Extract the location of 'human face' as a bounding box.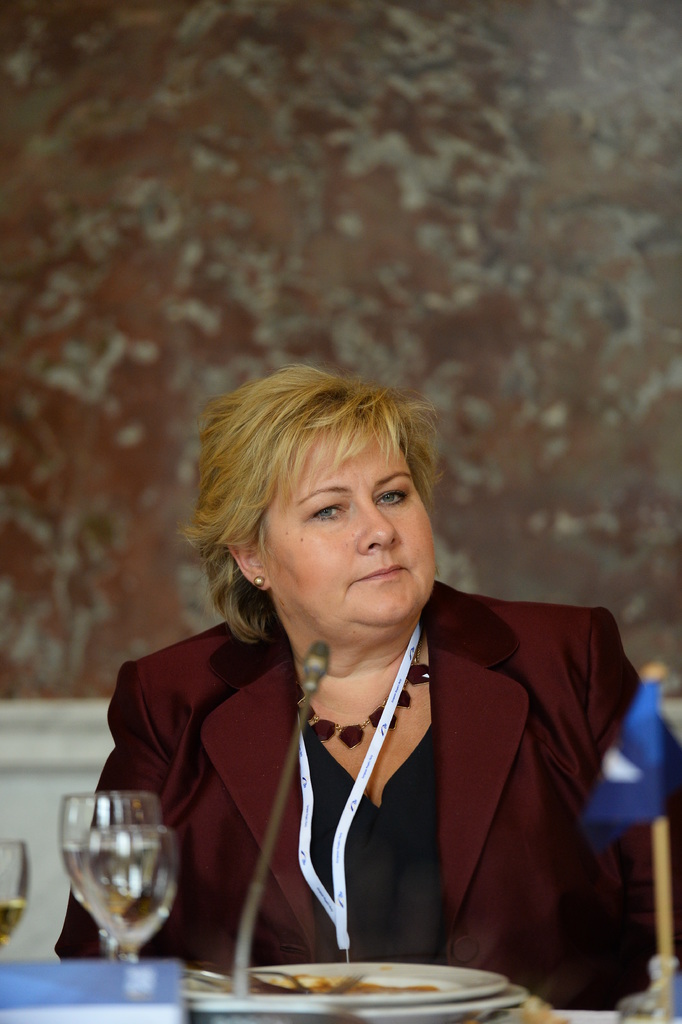
bbox=(245, 424, 437, 641).
